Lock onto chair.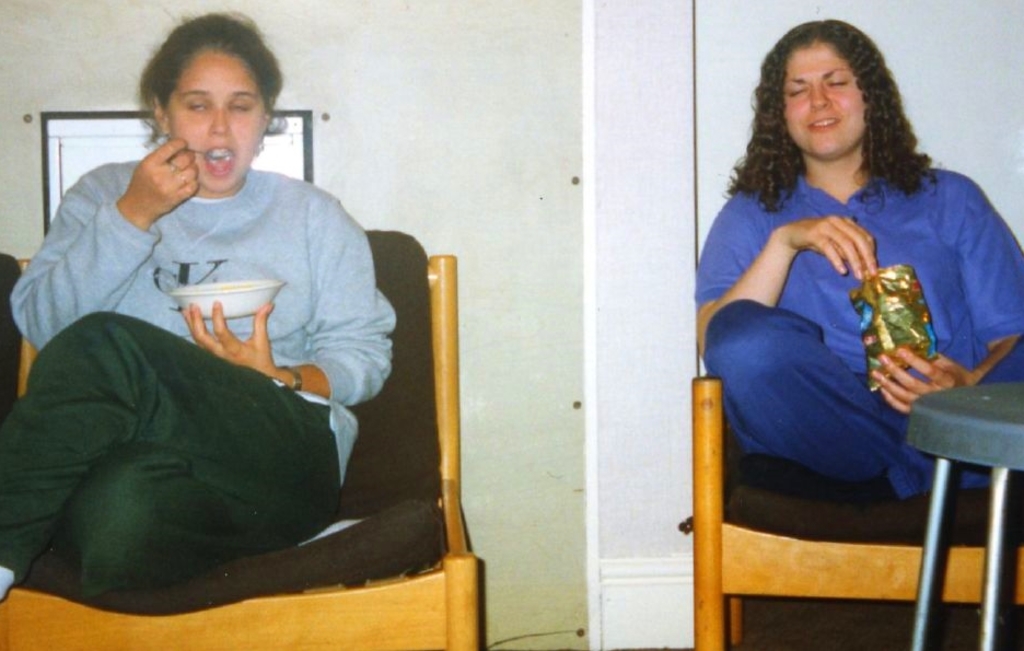
Locked: (0, 230, 482, 650).
